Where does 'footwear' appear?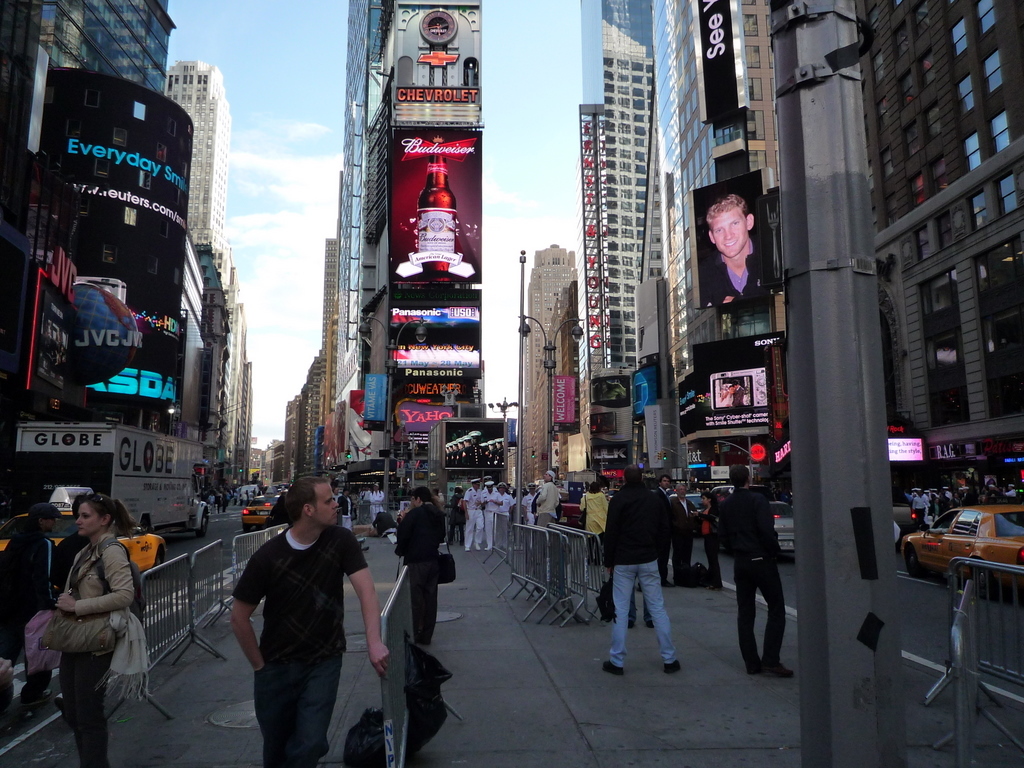
Appears at bbox(25, 690, 48, 703).
